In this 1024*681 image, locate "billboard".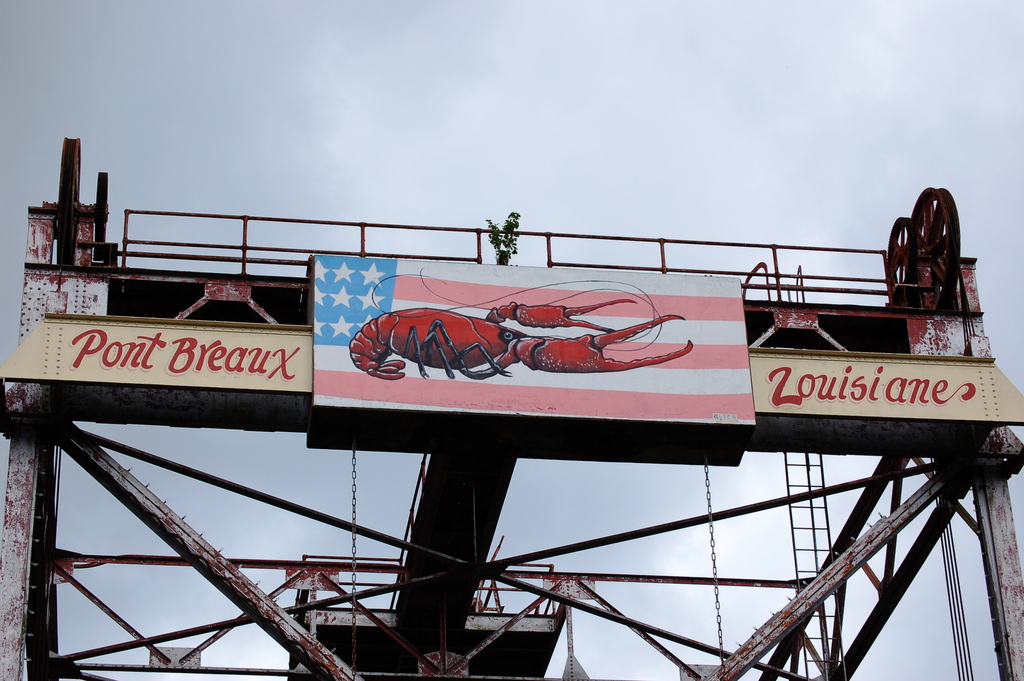
Bounding box: {"x1": 310, "y1": 245, "x2": 755, "y2": 427}.
